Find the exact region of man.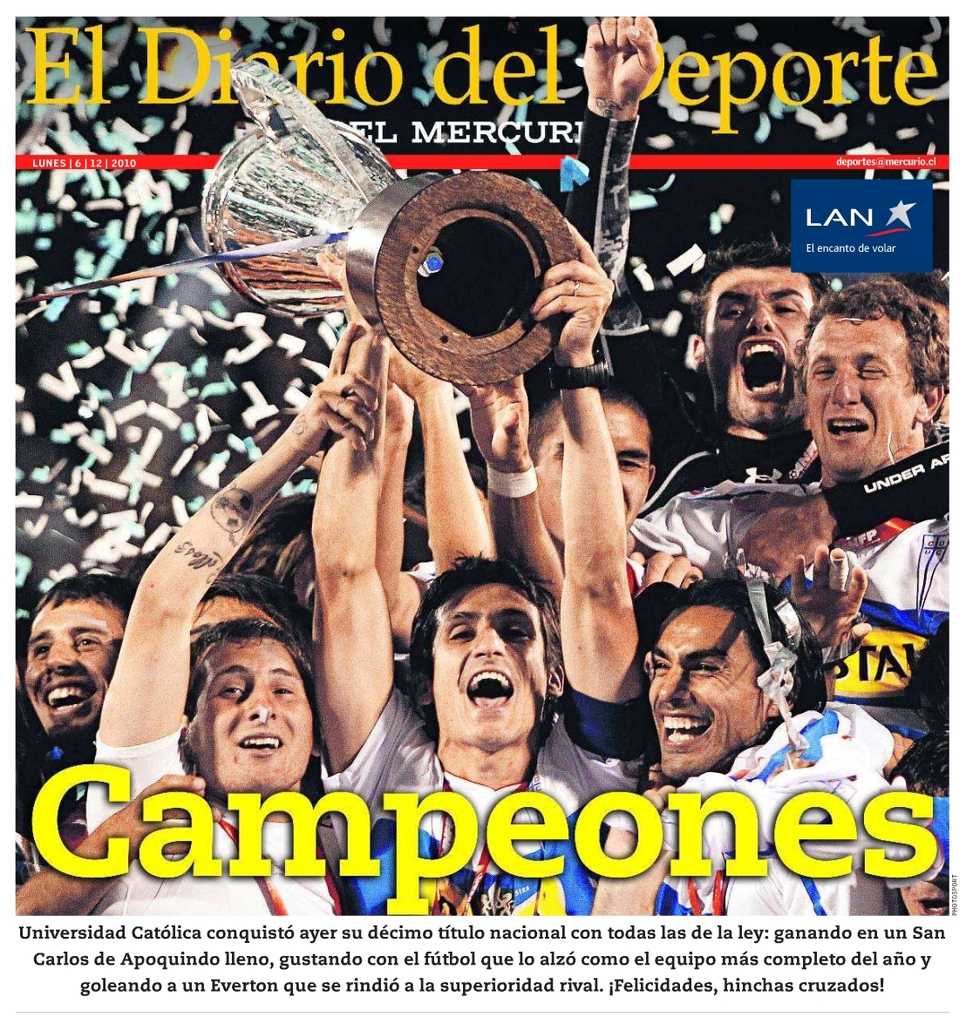
Exact region: select_region(618, 582, 906, 915).
